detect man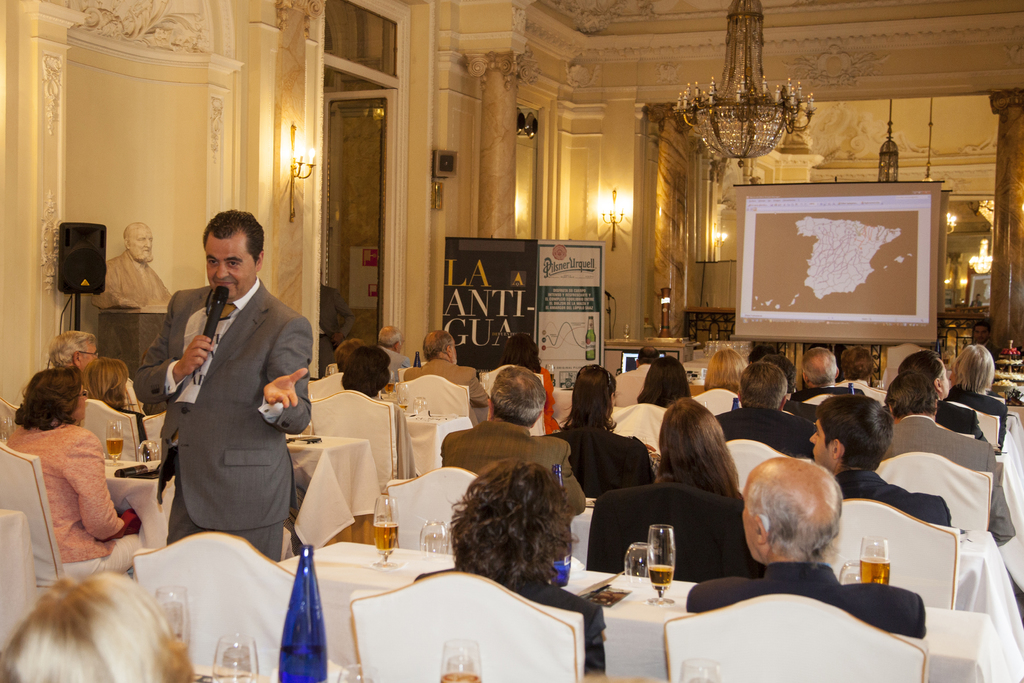
crop(836, 343, 876, 393)
